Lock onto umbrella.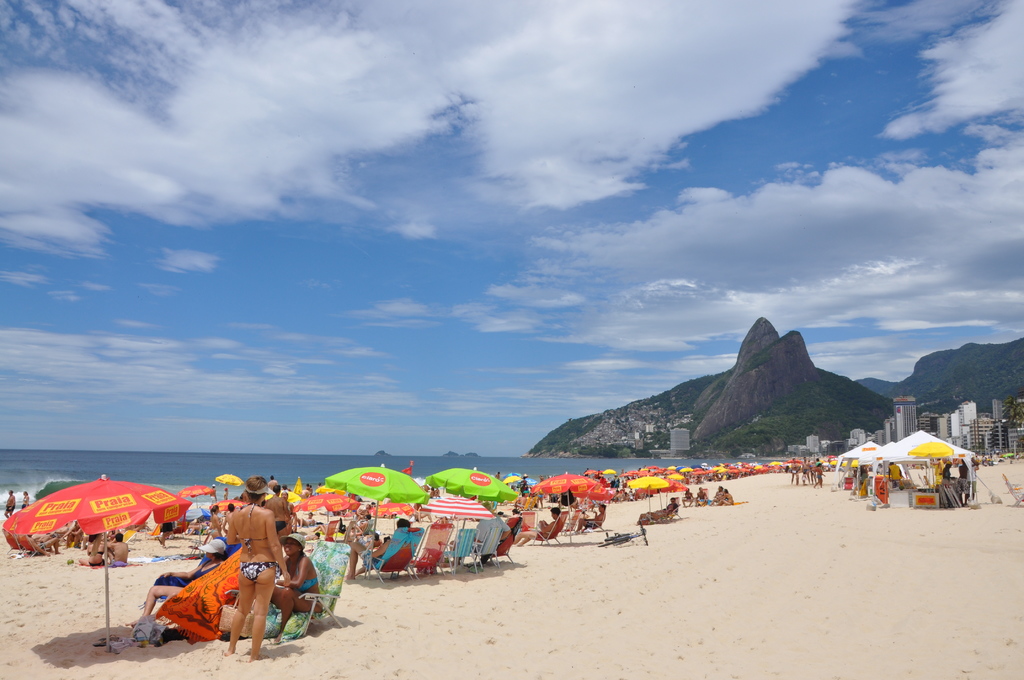
Locked: select_region(166, 484, 216, 510).
